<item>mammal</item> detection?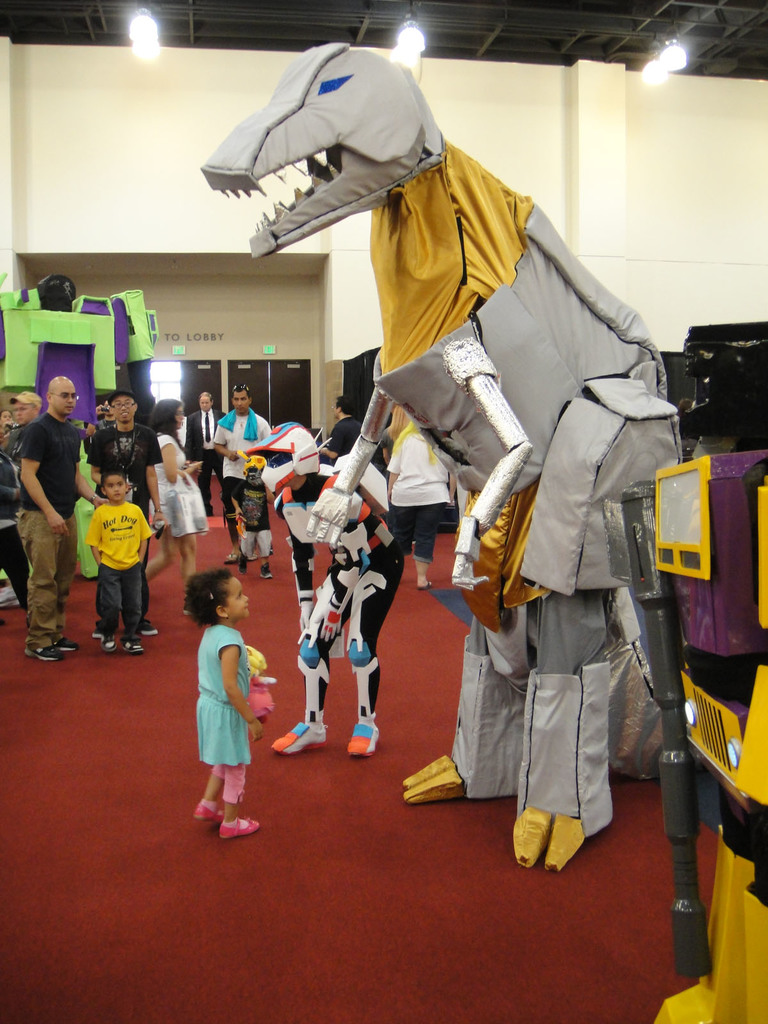
[x1=0, y1=436, x2=27, y2=623]
